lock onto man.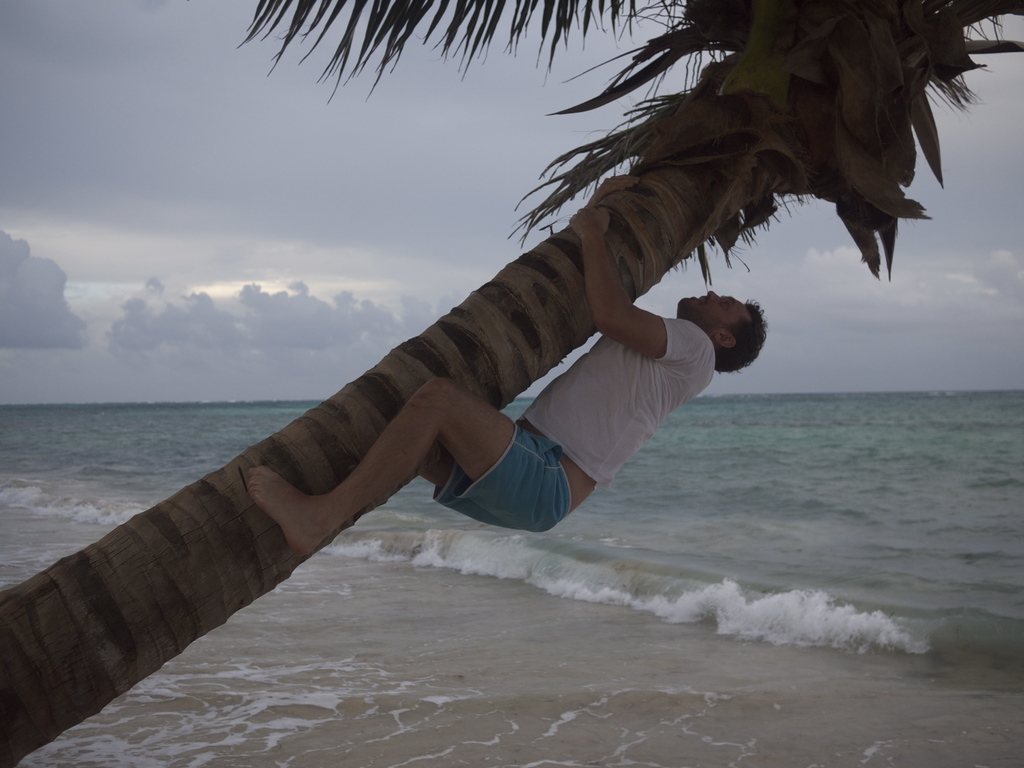
Locked: Rect(189, 118, 782, 614).
